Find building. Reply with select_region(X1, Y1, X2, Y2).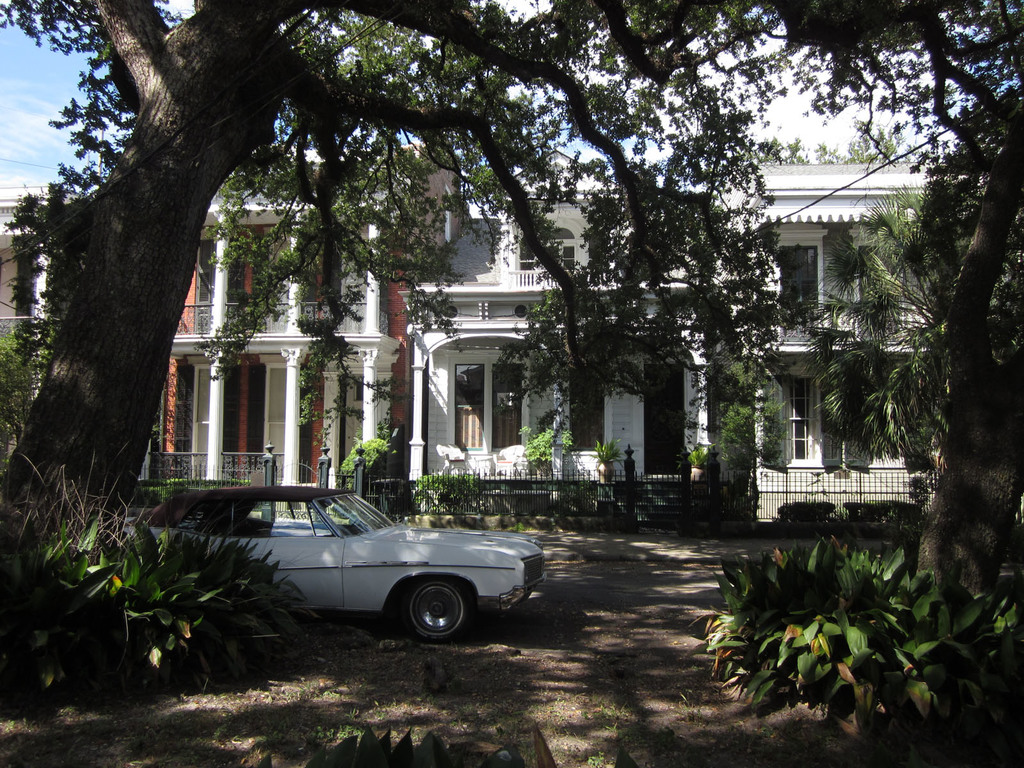
select_region(0, 141, 471, 488).
